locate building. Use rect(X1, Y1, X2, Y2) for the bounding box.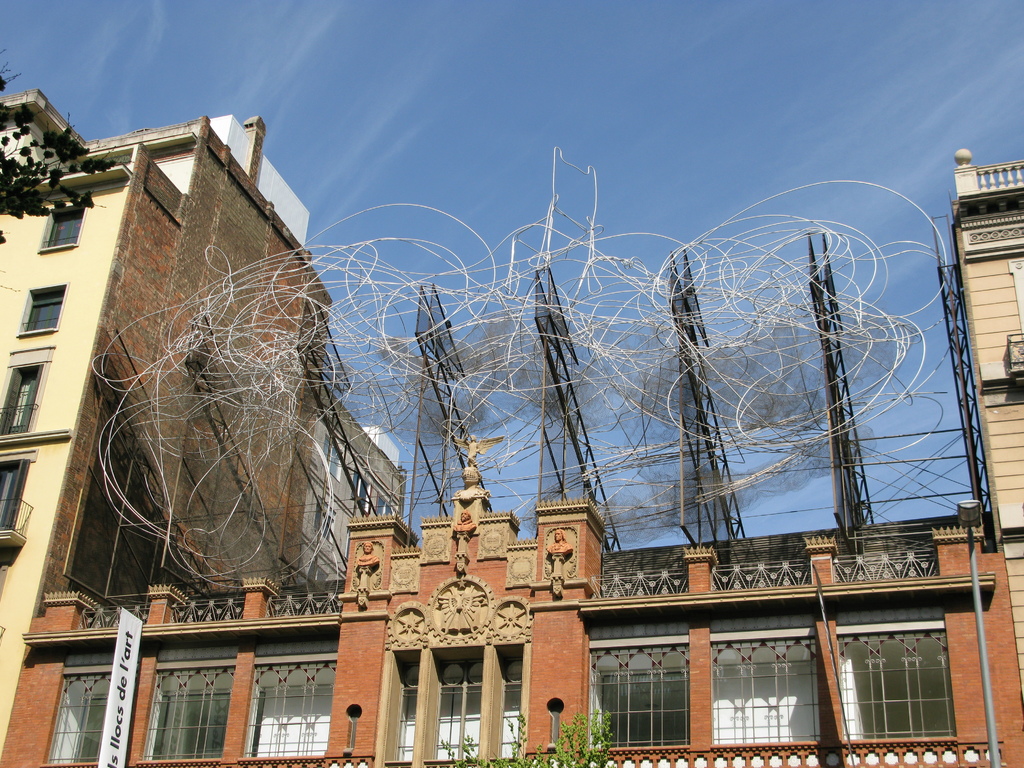
rect(950, 151, 1023, 666).
